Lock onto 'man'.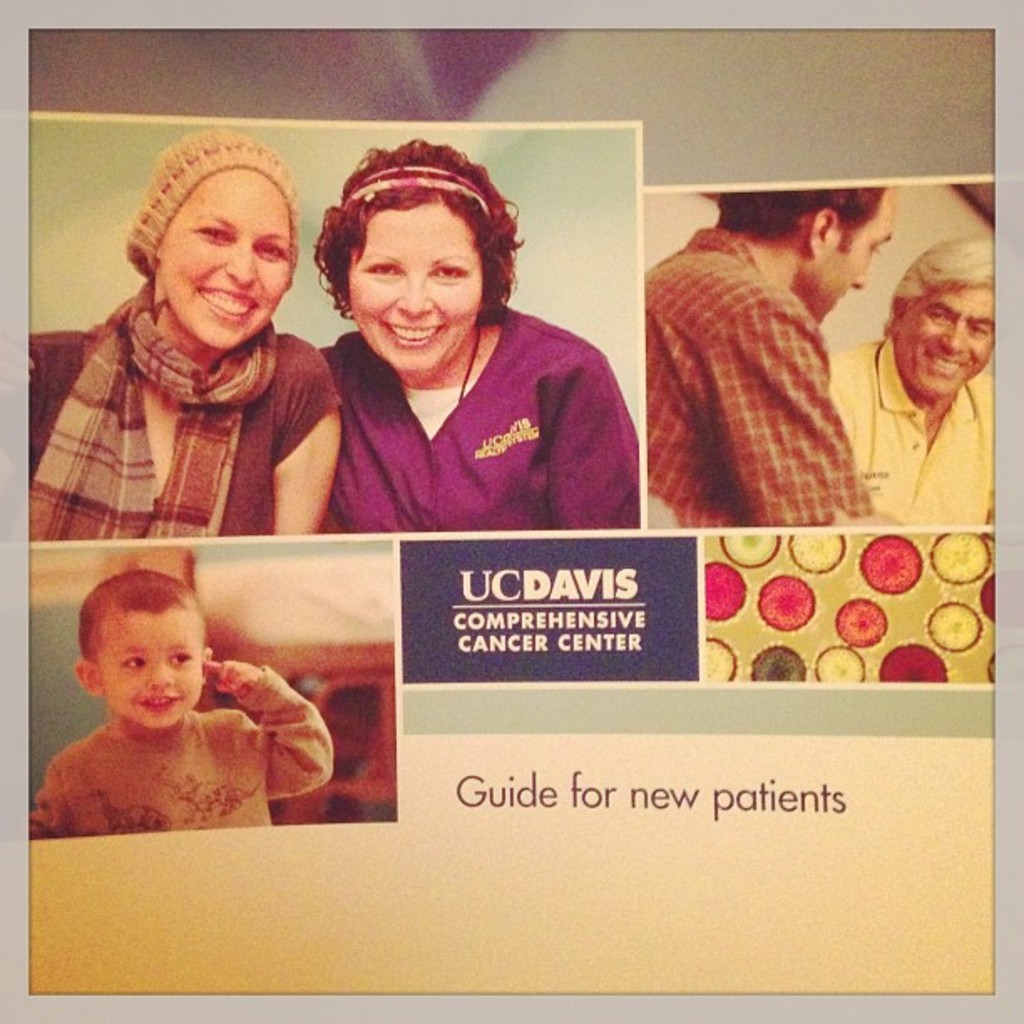
Locked: box(853, 218, 1022, 527).
